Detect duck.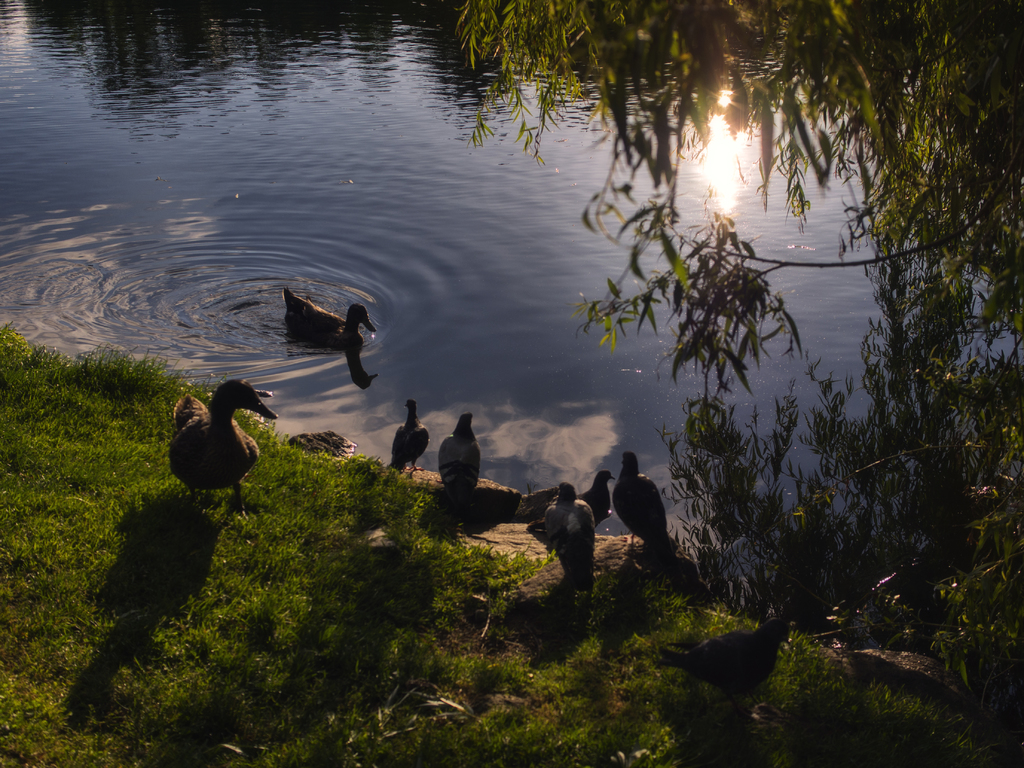
Detected at box(544, 479, 594, 563).
